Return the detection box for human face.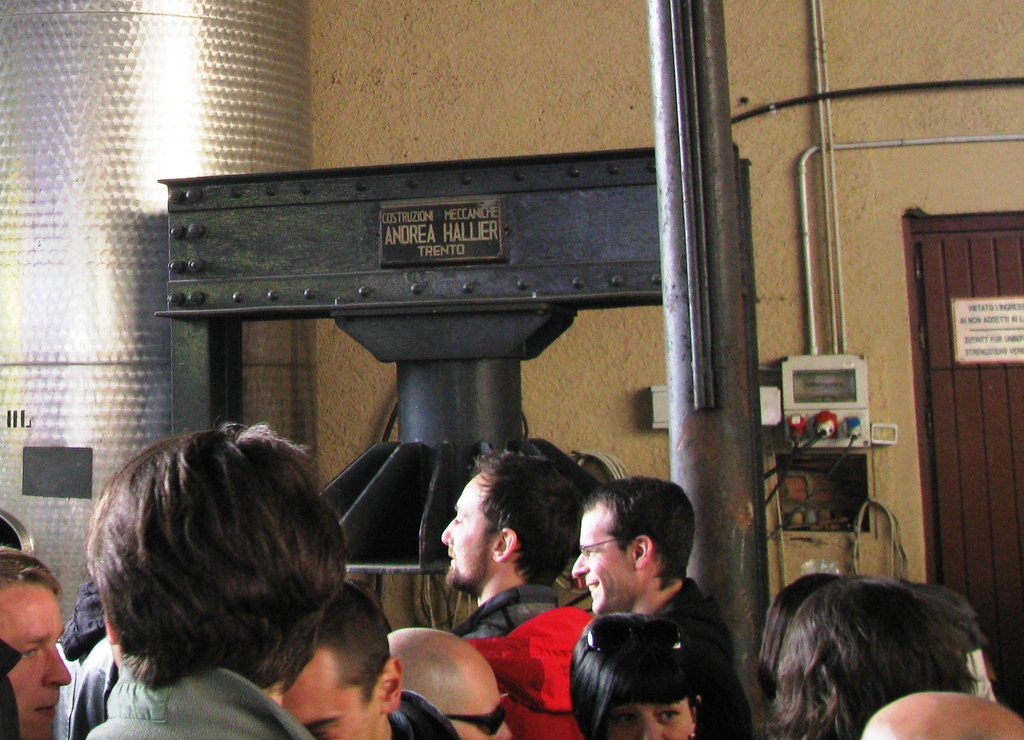
<box>0,591,84,737</box>.
